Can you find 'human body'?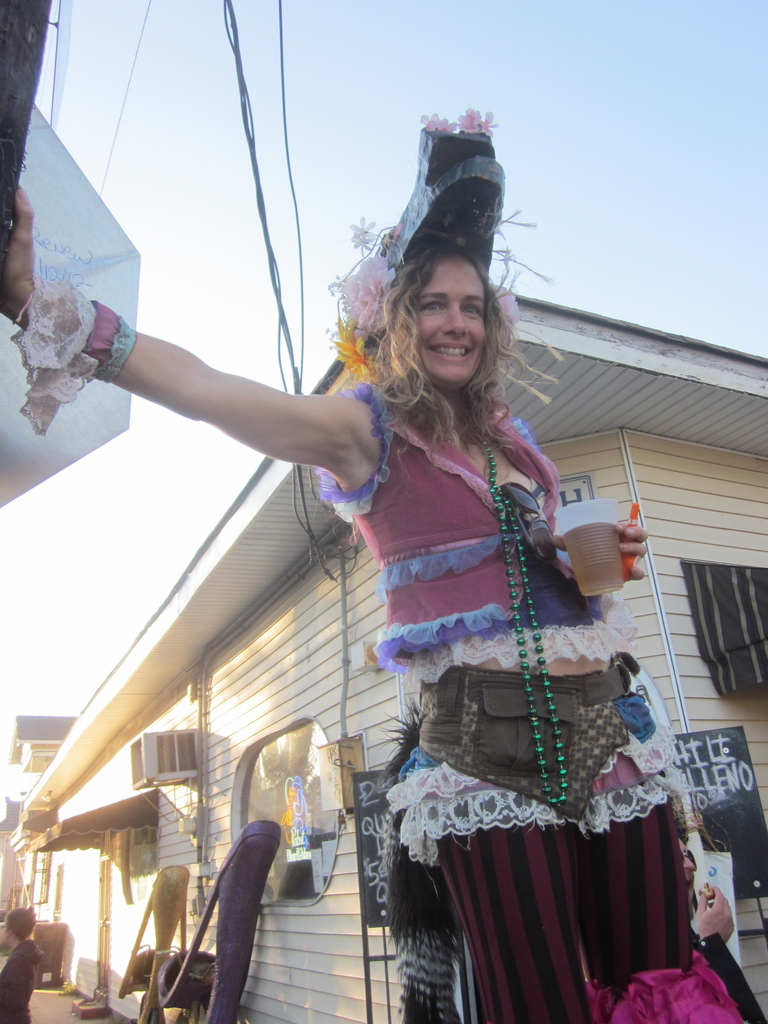
Yes, bounding box: bbox(0, 907, 38, 1022).
